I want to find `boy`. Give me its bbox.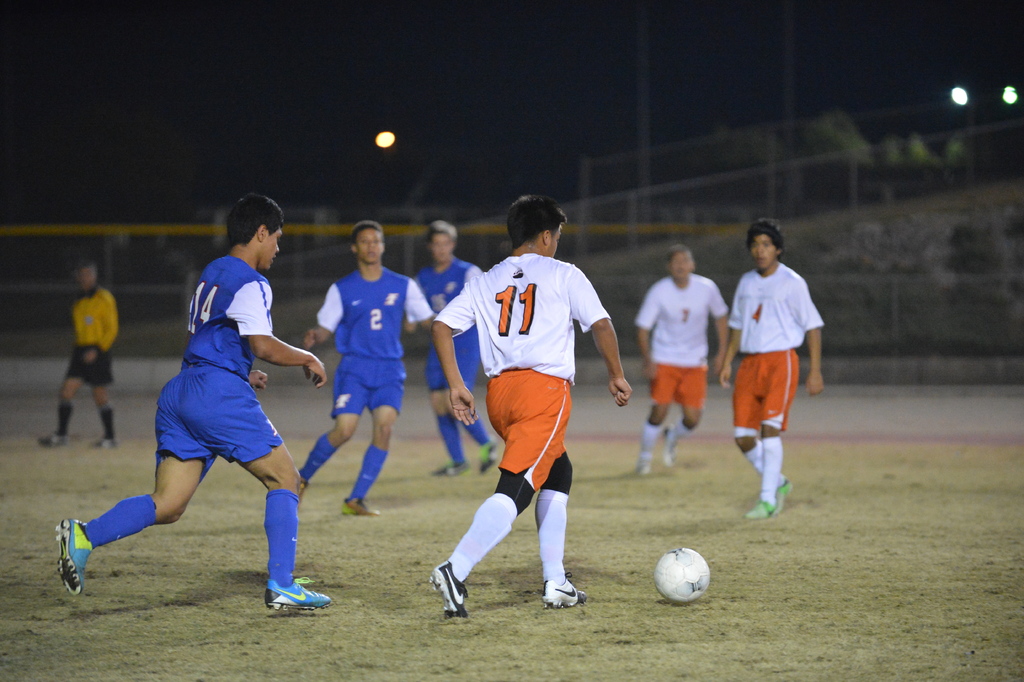
bbox(430, 194, 632, 618).
